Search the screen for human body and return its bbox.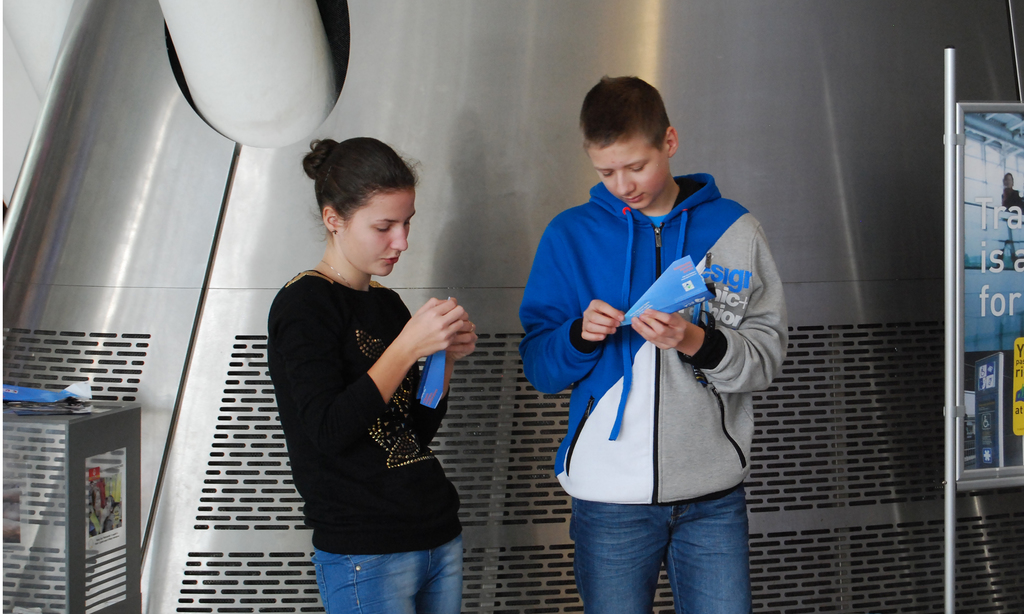
Found: [left=260, top=130, right=485, bottom=611].
